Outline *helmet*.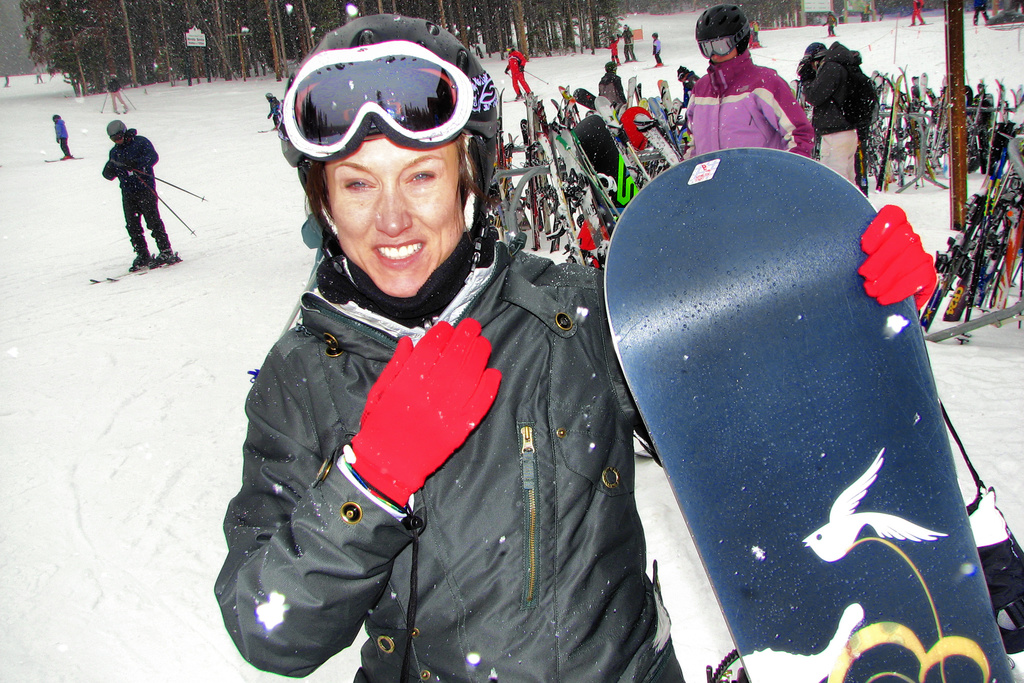
Outline: rect(276, 12, 500, 320).
